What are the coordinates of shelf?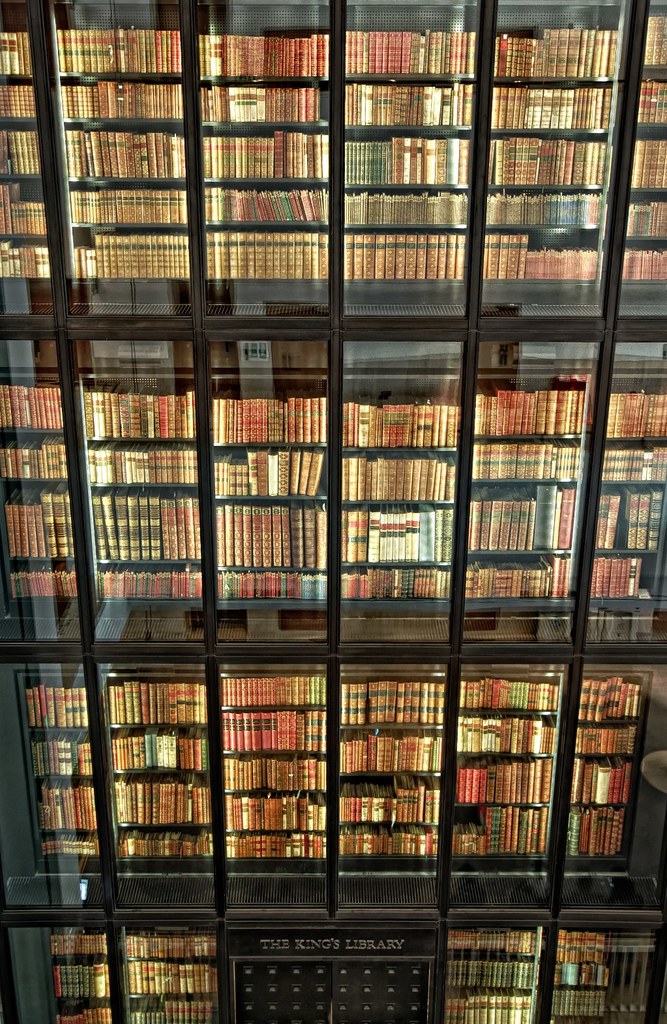
539 924 666 1023.
